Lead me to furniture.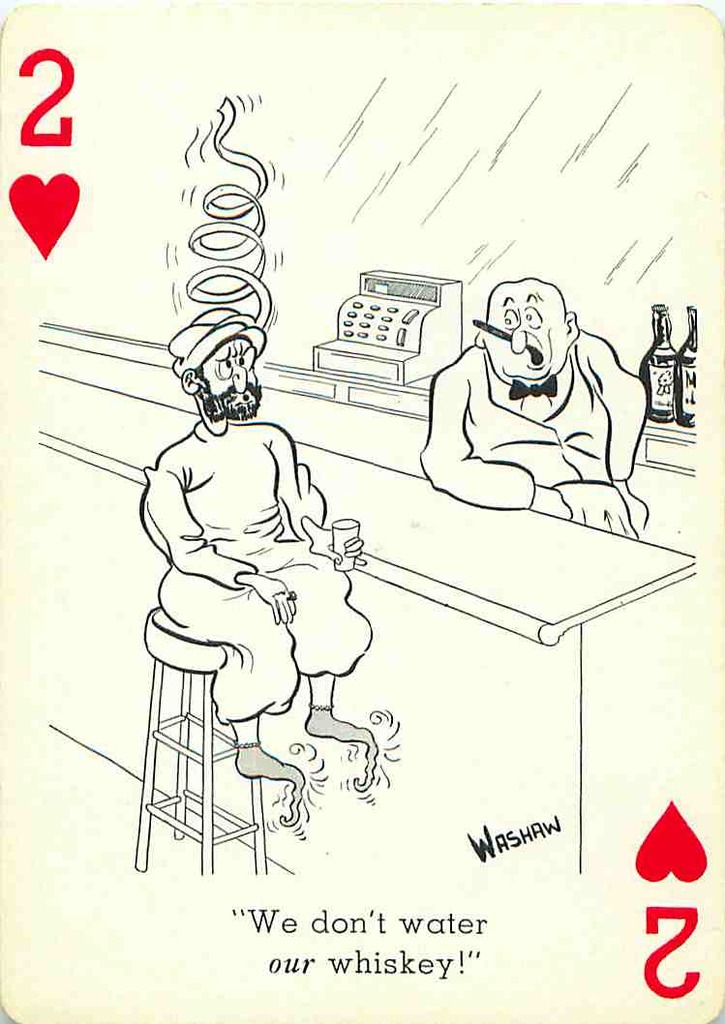
Lead to 145/610/265/871.
